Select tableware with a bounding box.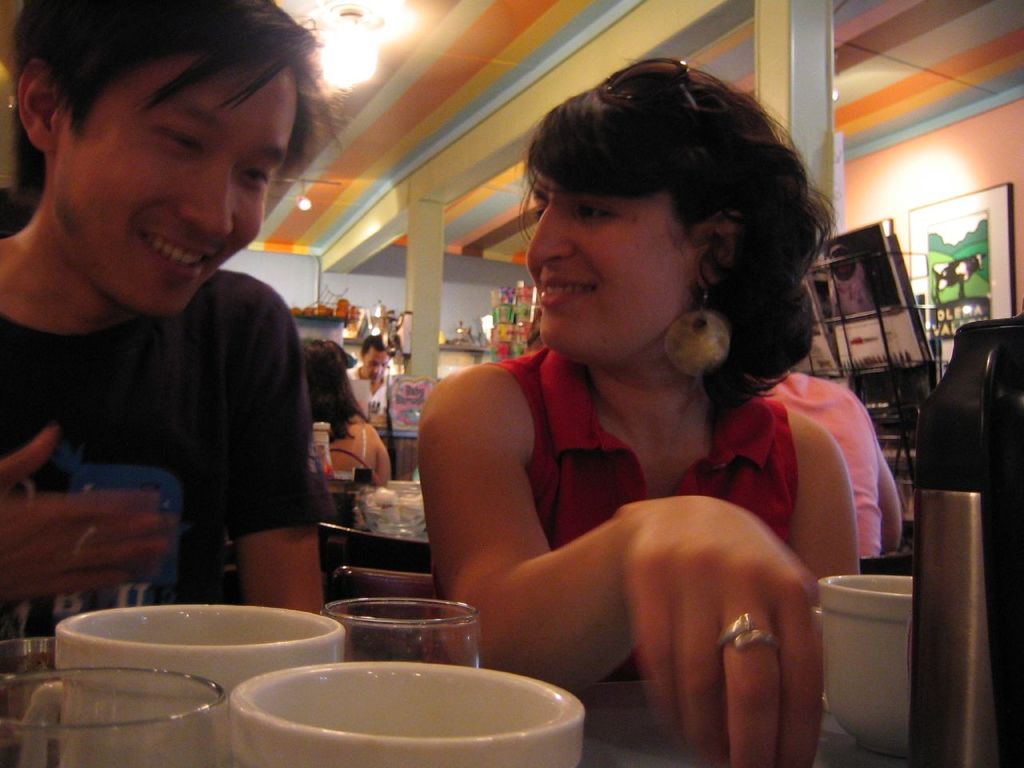
x1=322, y1=595, x2=482, y2=666.
